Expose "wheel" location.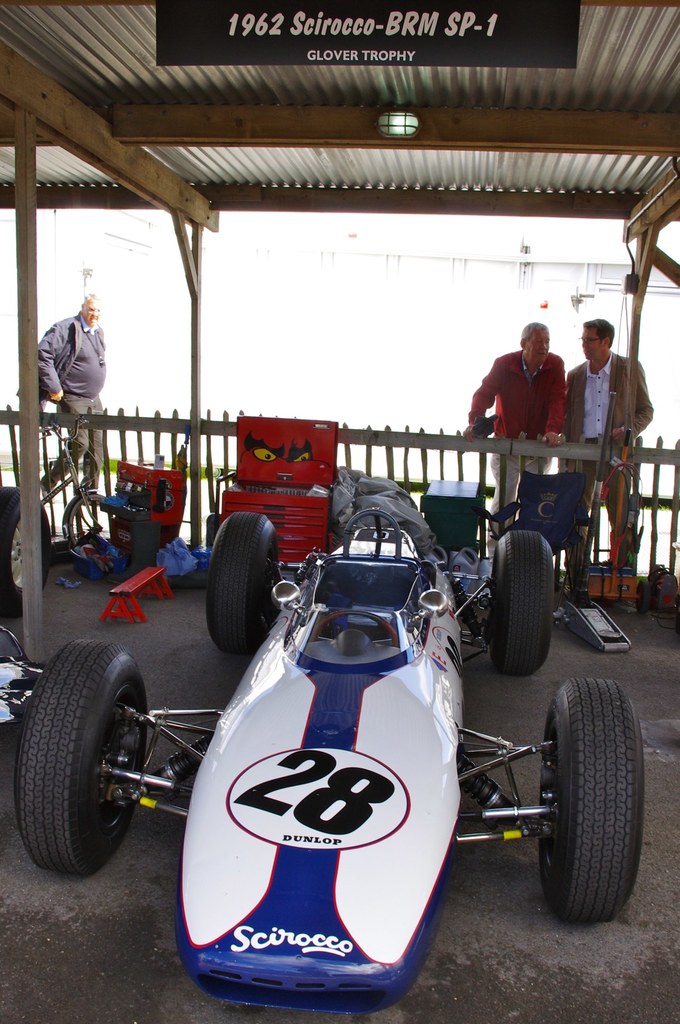
Exposed at rect(206, 511, 277, 654).
